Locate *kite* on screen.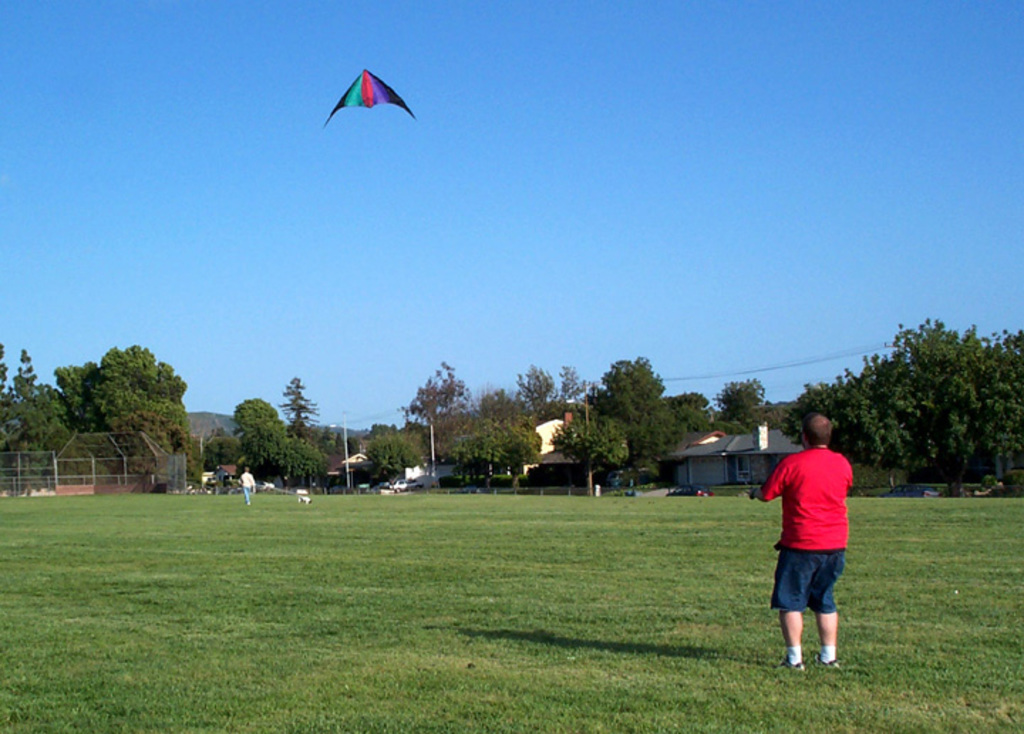
On screen at [321, 68, 417, 127].
